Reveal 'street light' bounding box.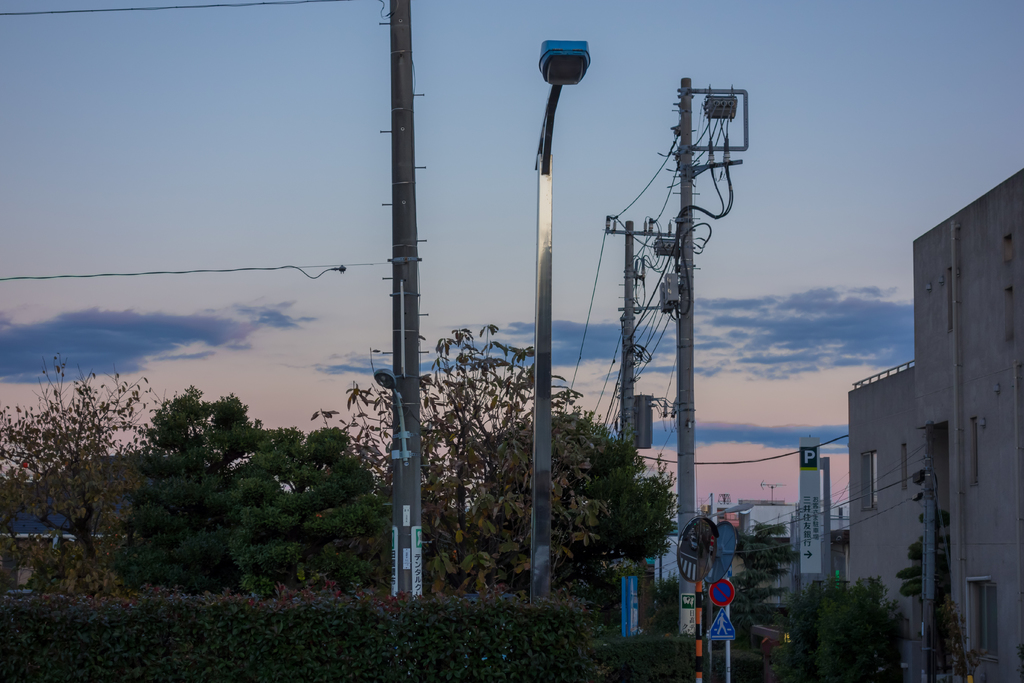
Revealed: (371,361,427,602).
